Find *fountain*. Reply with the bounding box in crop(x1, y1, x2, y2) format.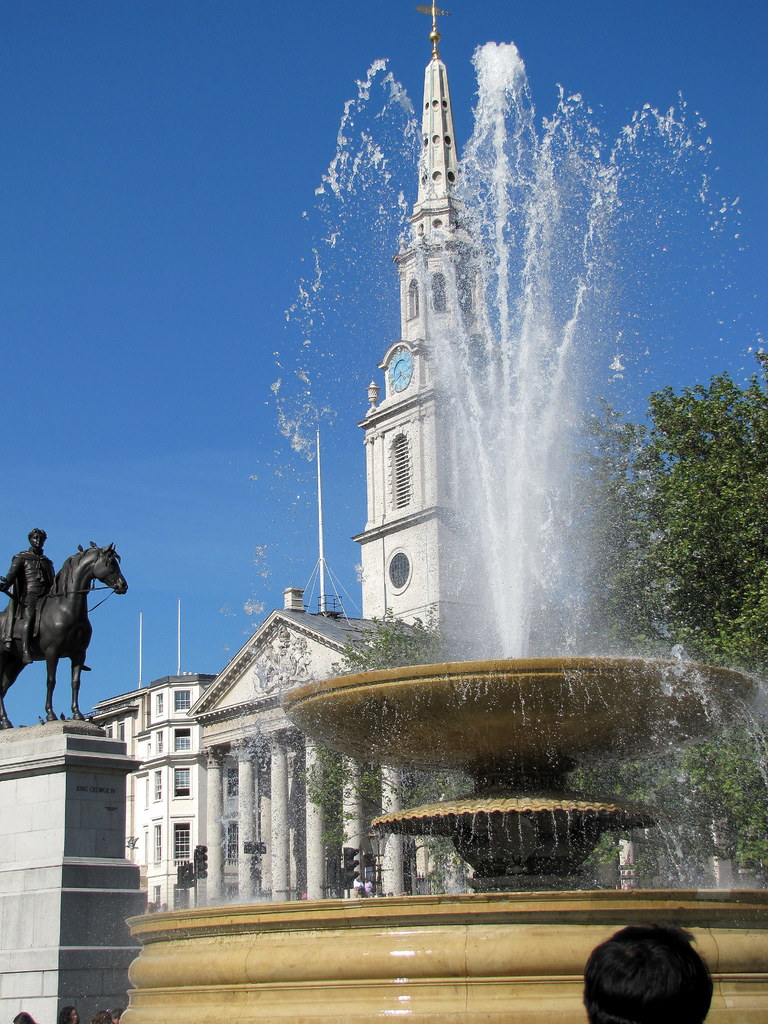
crop(89, 53, 767, 997).
